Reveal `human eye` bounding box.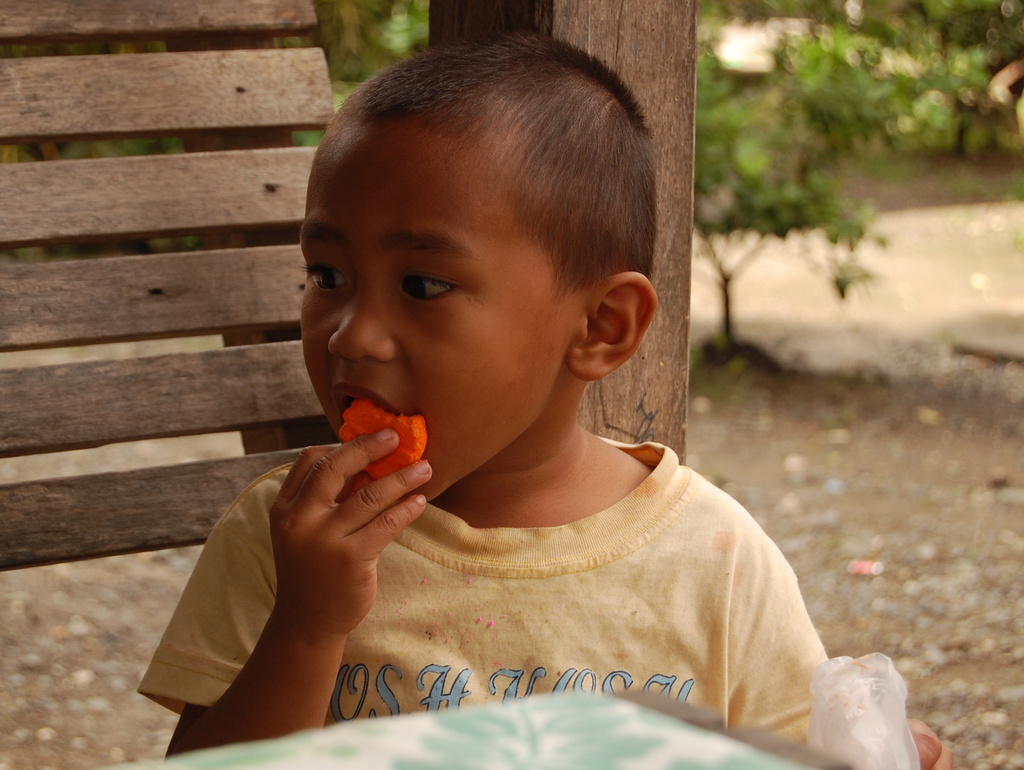
Revealed: (298,256,351,300).
